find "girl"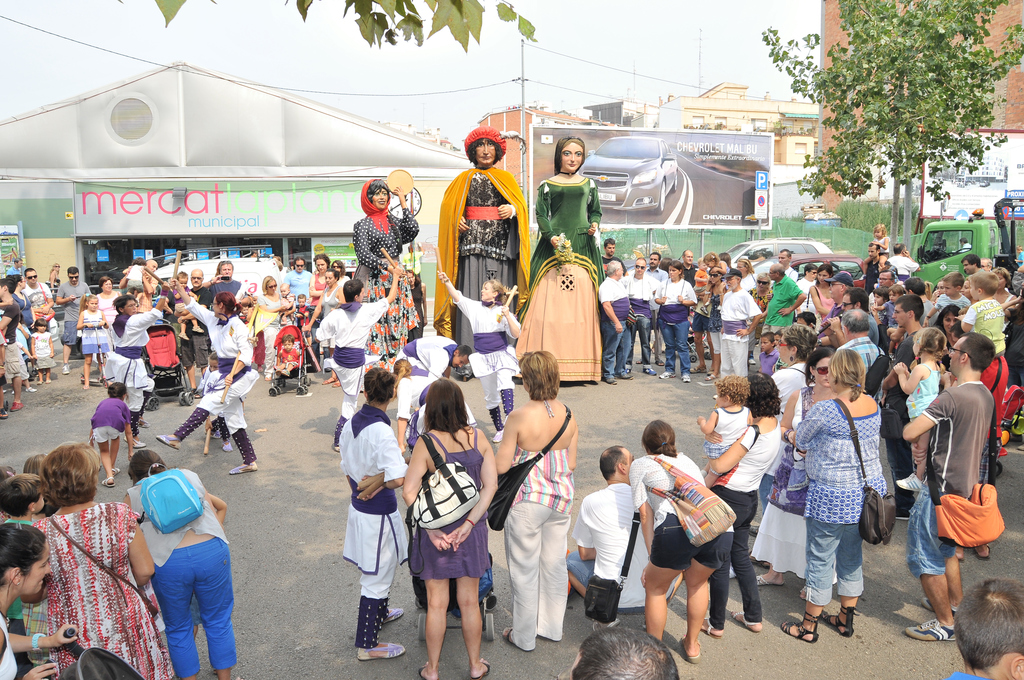
box(280, 282, 297, 323)
